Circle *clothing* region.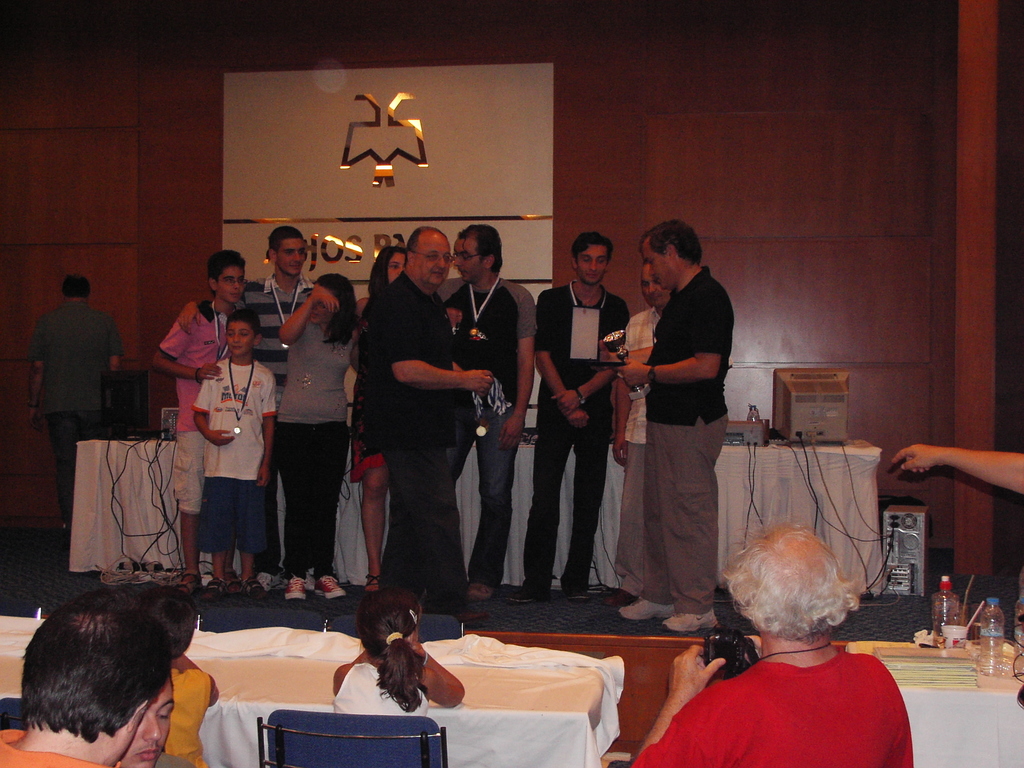
Region: left=0, top=728, right=122, bottom=767.
